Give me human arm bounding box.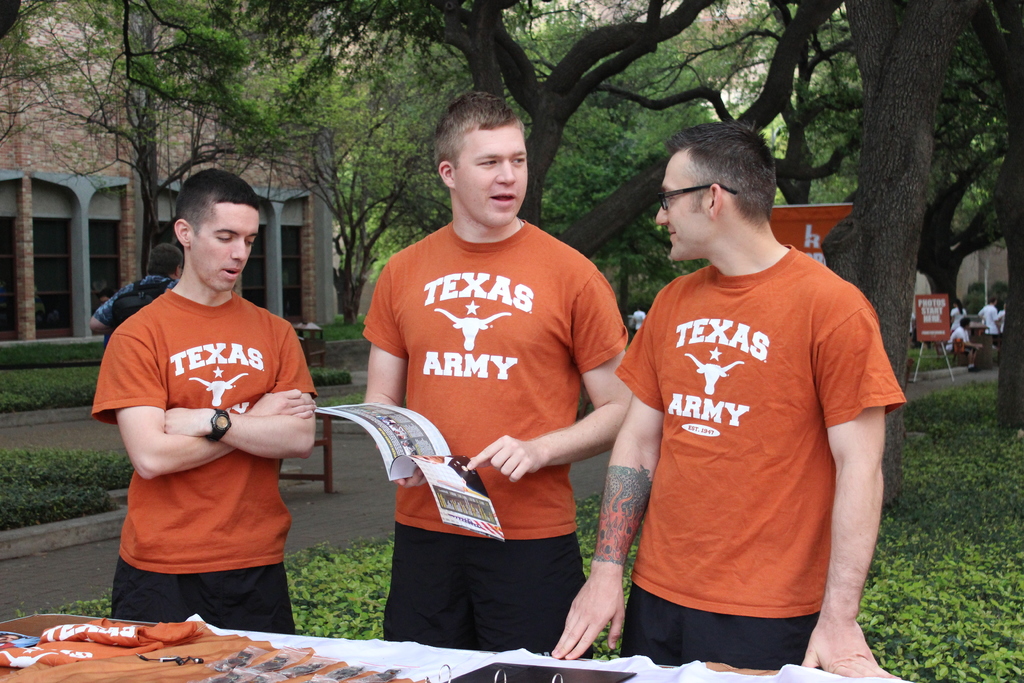
bbox=[818, 324, 899, 664].
